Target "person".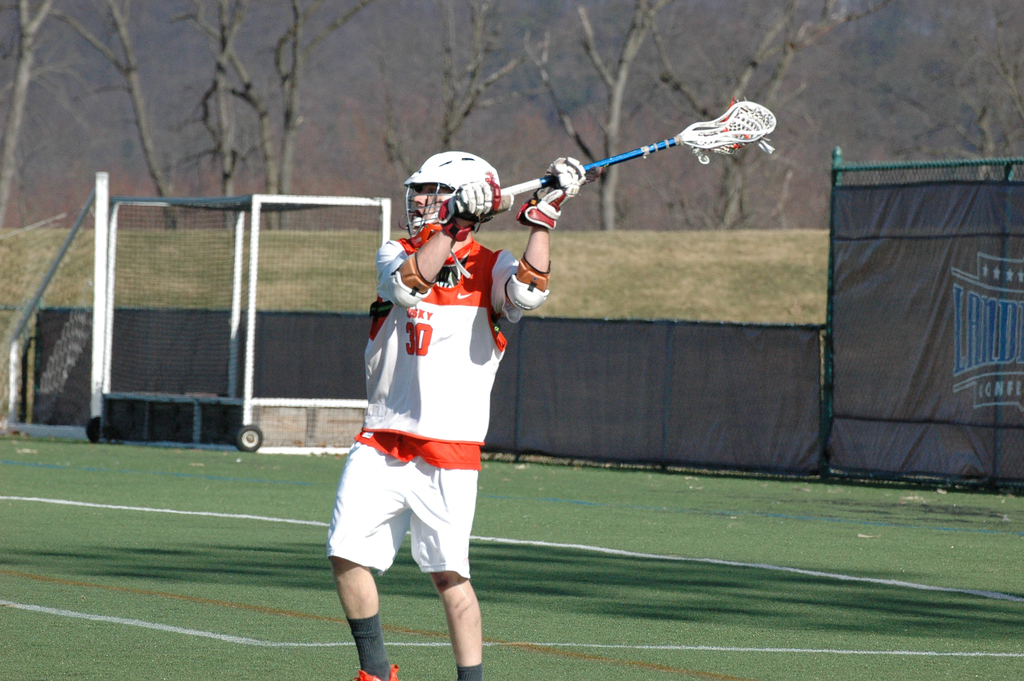
Target region: x1=320, y1=149, x2=584, y2=680.
